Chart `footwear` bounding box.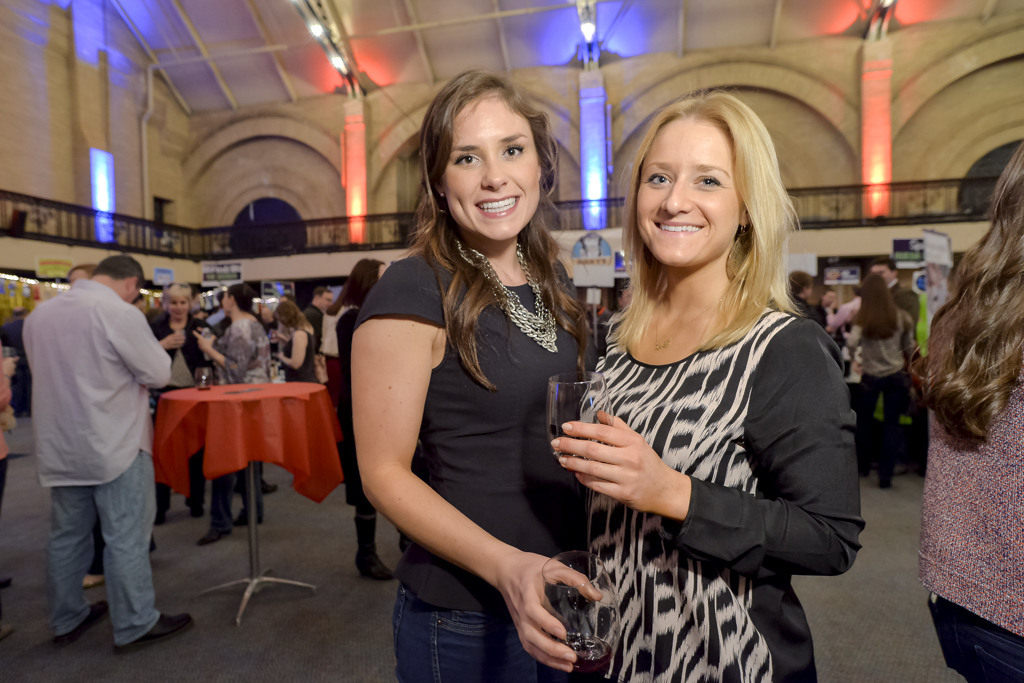
Charted: <region>114, 612, 194, 657</region>.
